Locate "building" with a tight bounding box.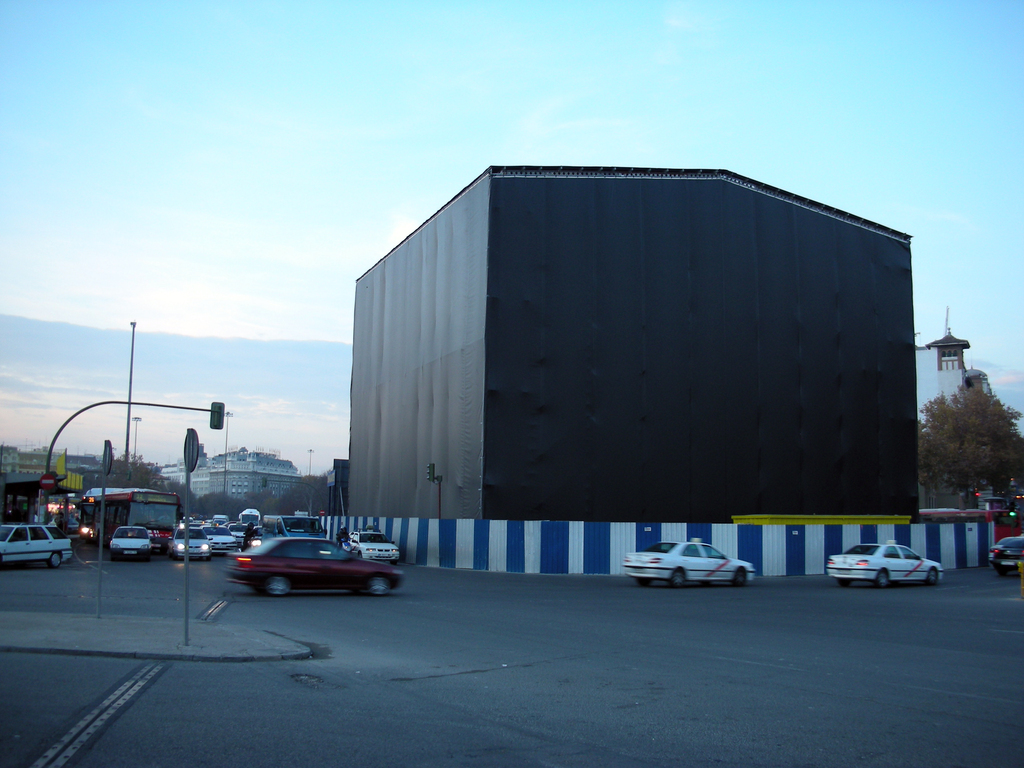
detection(160, 447, 301, 504).
